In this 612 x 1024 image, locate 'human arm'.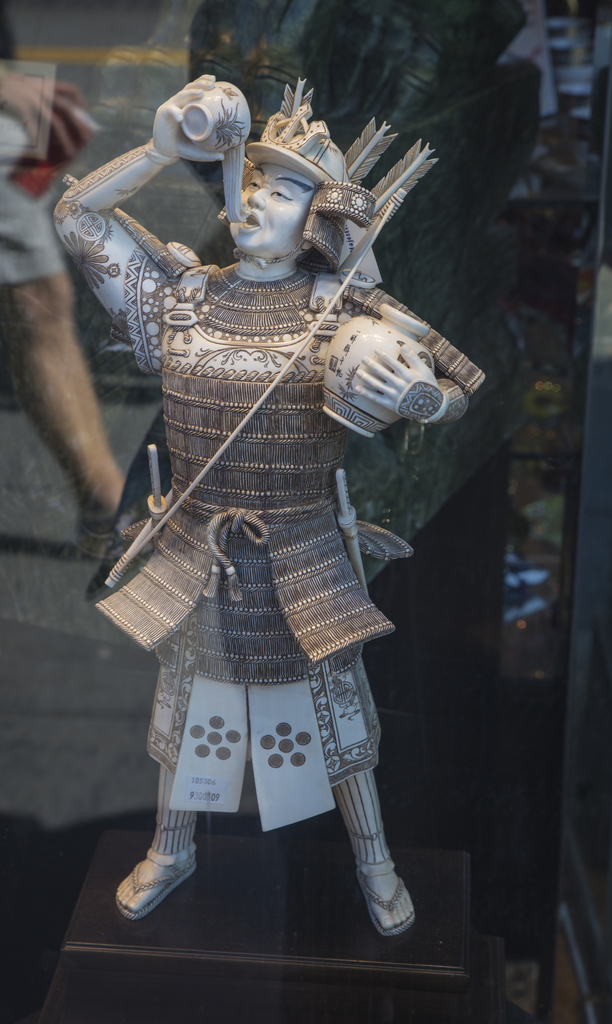
Bounding box: (358, 342, 468, 420).
